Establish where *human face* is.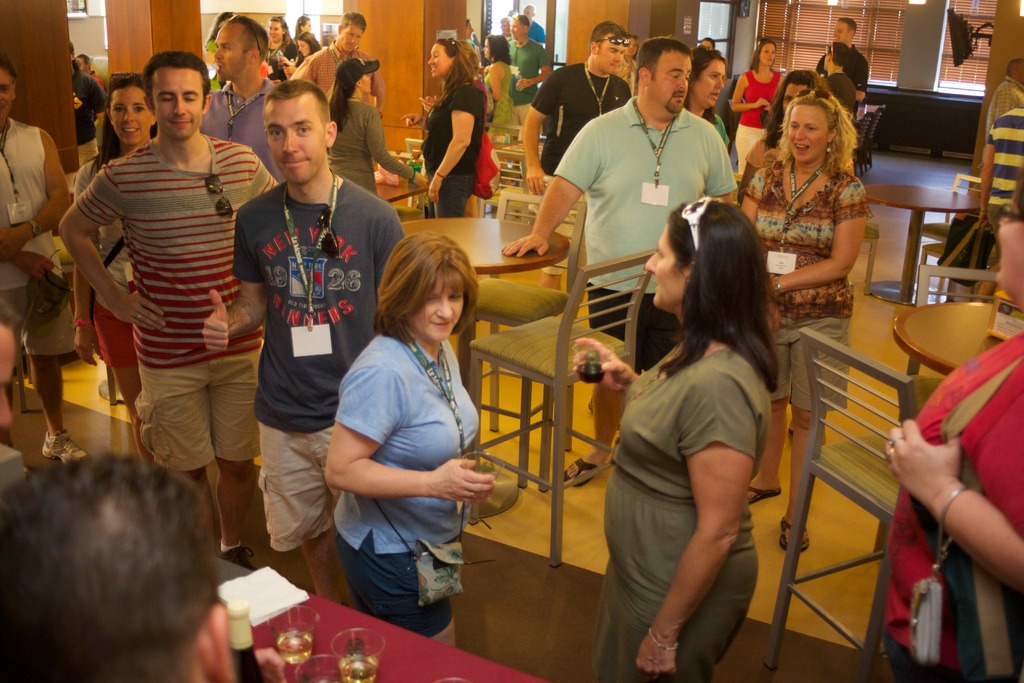
Established at <box>484,41,494,60</box>.
